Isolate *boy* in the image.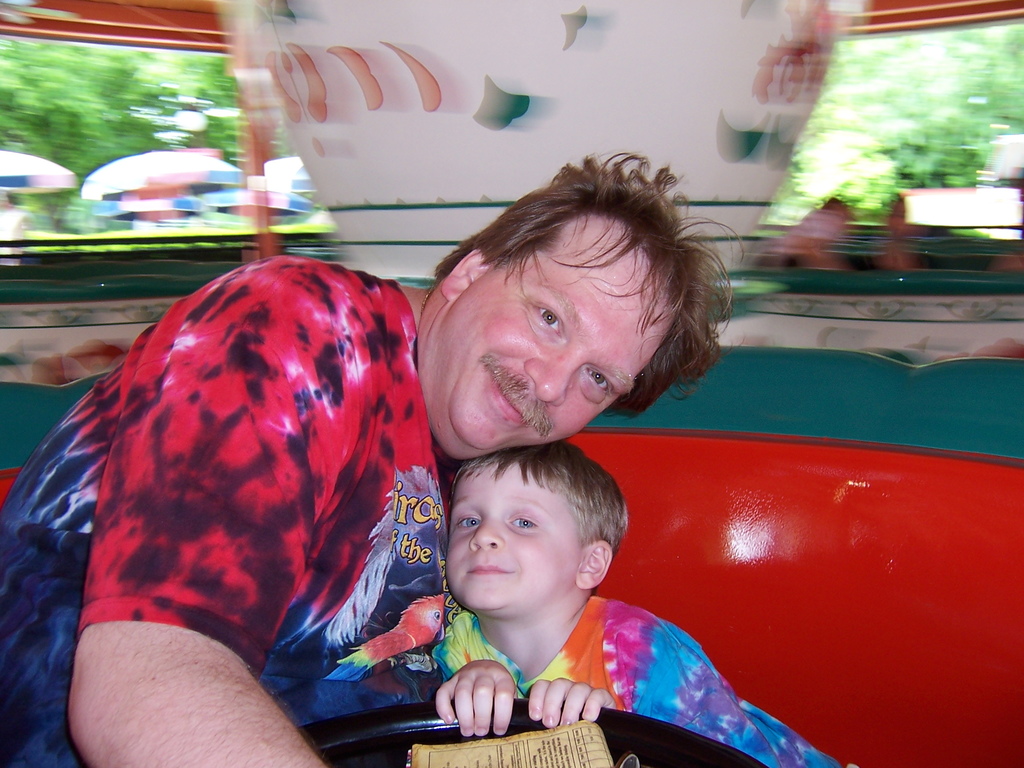
Isolated region: {"x1": 431, "y1": 444, "x2": 841, "y2": 767}.
